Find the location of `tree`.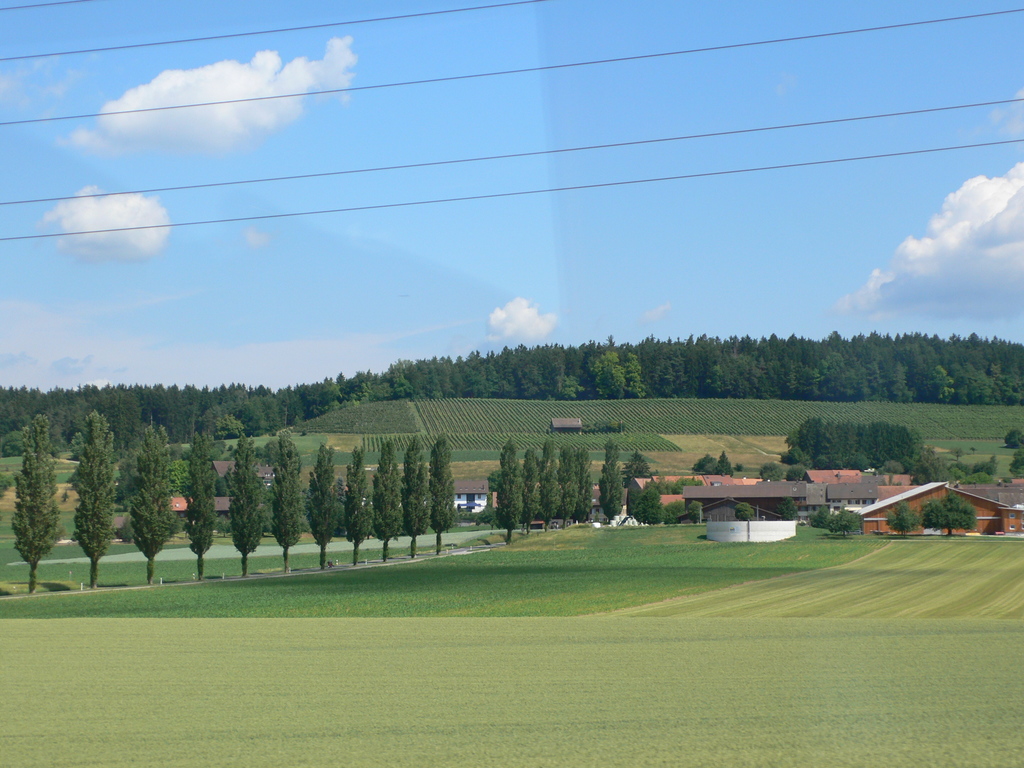
Location: 66/411/122/592.
